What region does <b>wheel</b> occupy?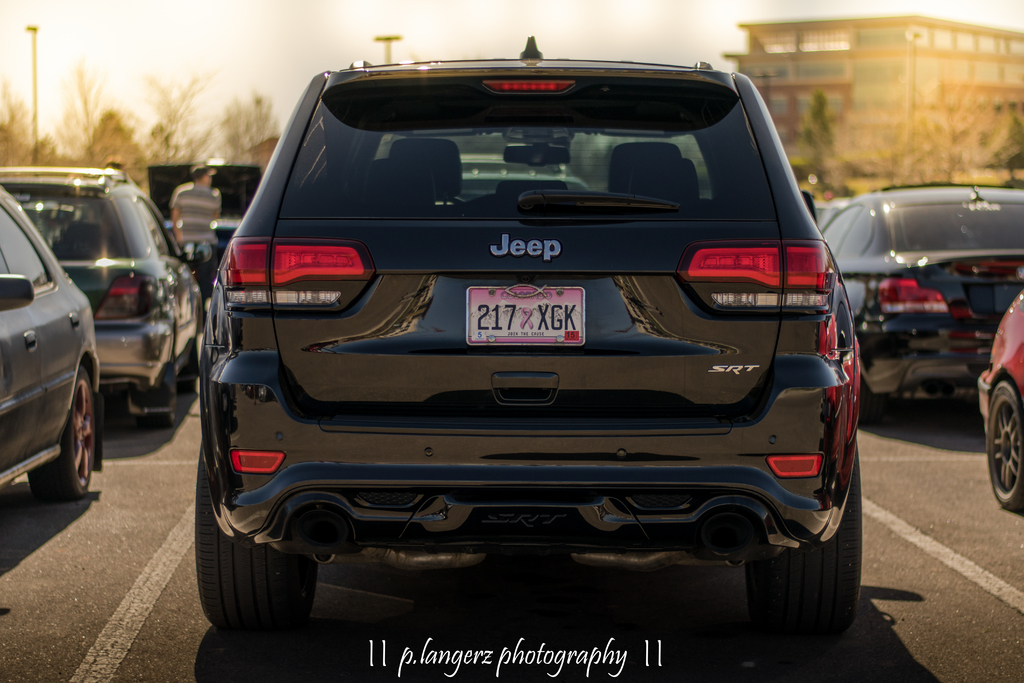
<region>989, 378, 1023, 511</region>.
